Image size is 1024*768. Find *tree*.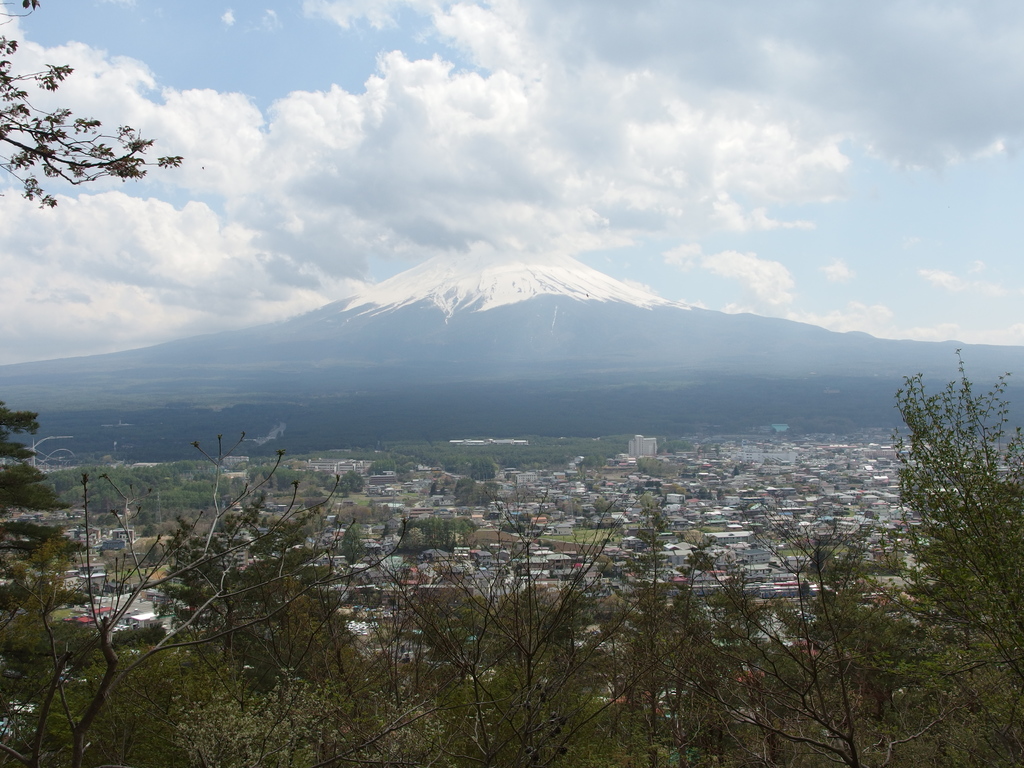
crop(2, 384, 68, 747).
